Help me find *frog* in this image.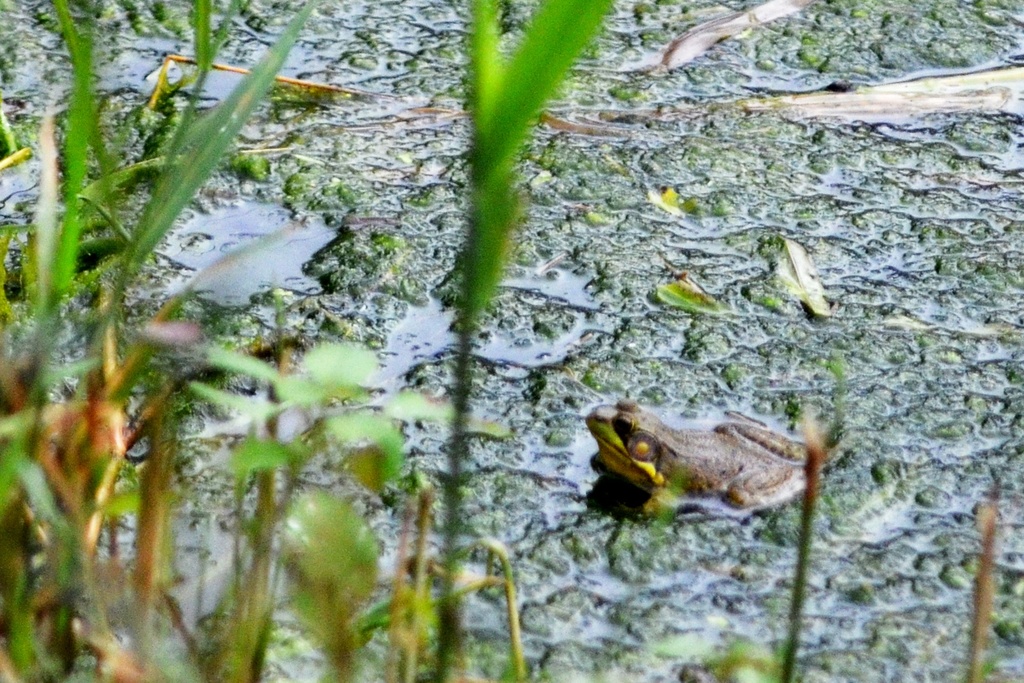
Found it: 584:397:809:506.
